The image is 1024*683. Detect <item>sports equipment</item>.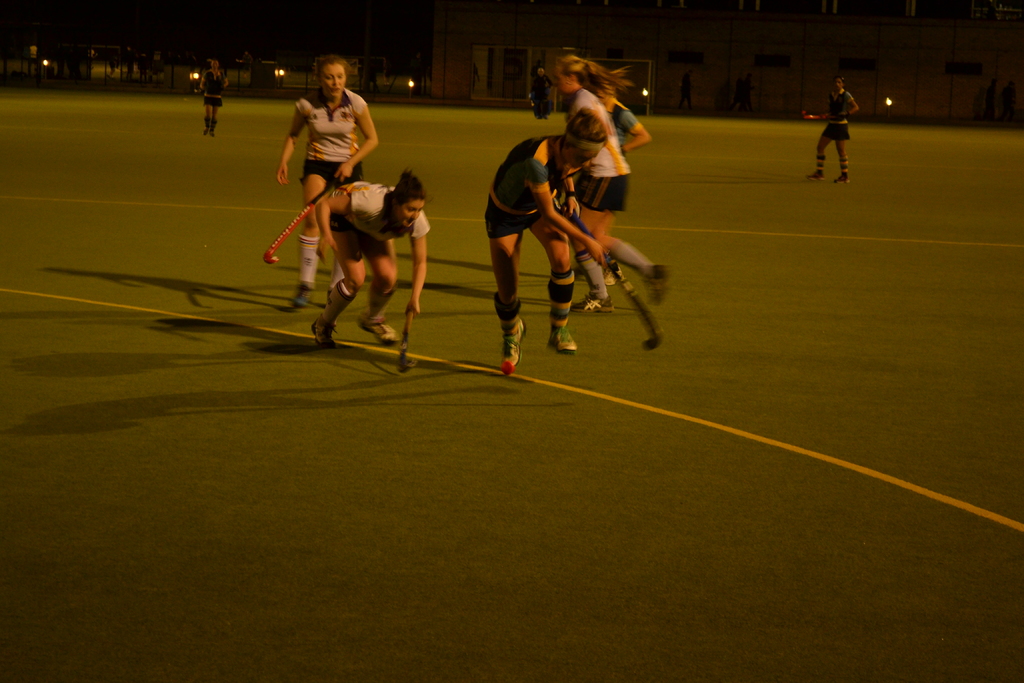
Detection: <box>565,202,669,352</box>.
